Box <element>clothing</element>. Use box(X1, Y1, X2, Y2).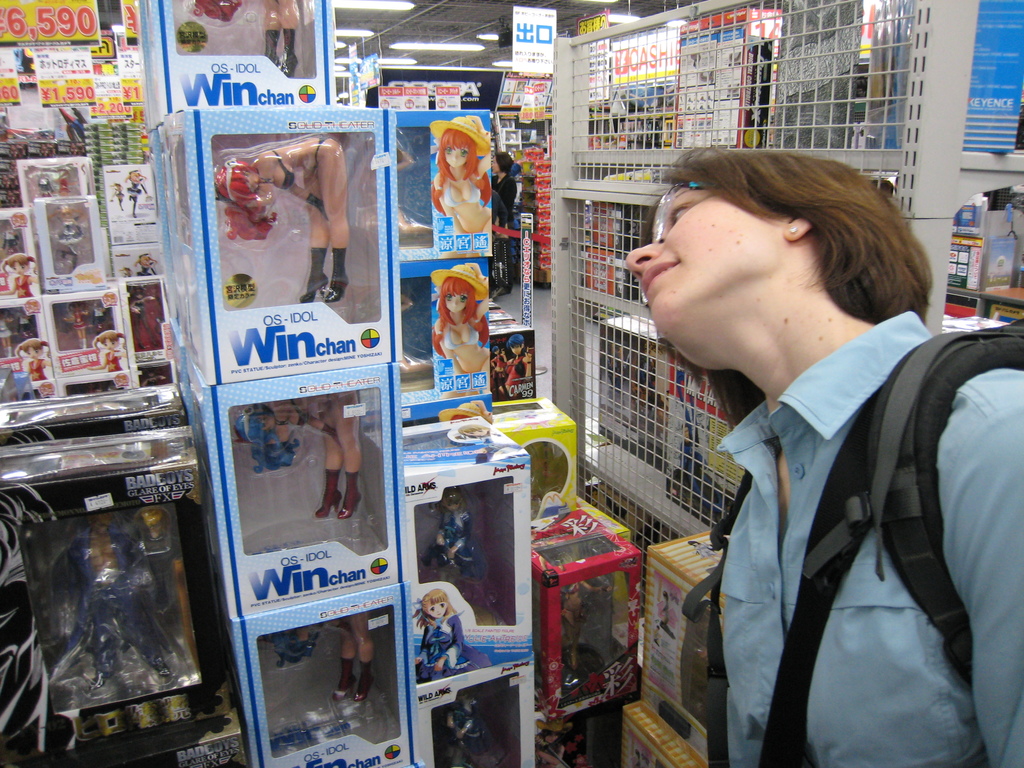
box(108, 352, 126, 374).
